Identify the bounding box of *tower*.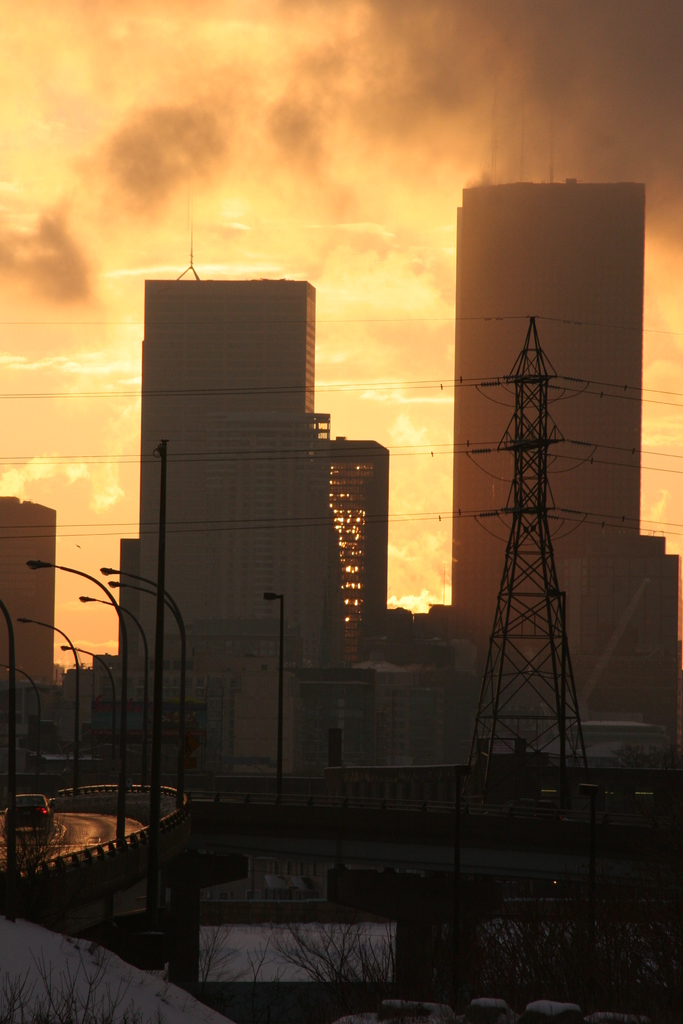
<box>456,174,682,810</box>.
